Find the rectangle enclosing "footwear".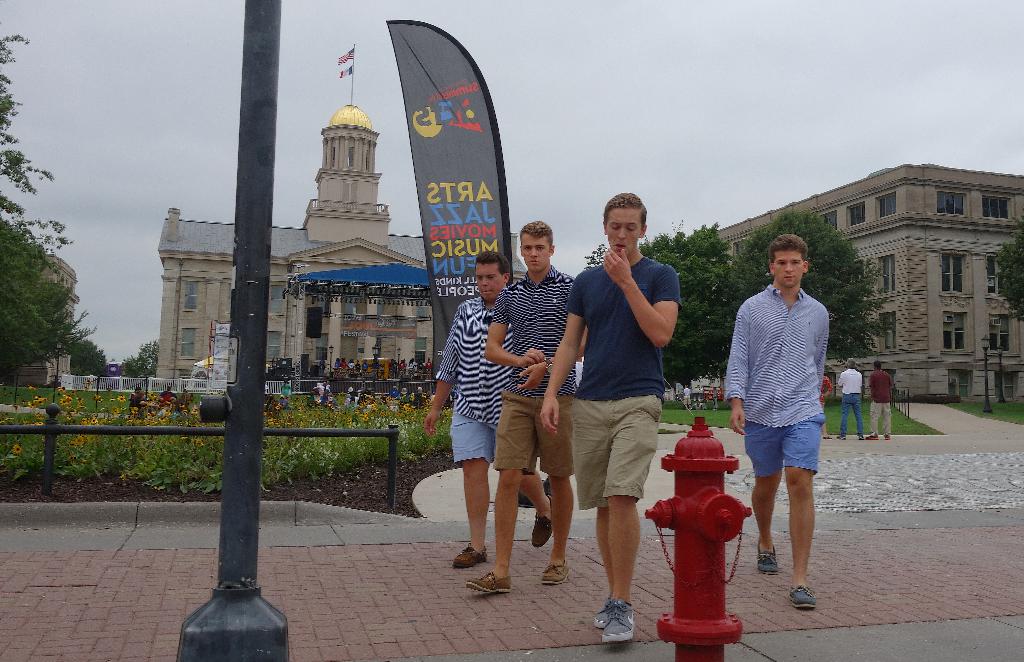
472:567:513:592.
